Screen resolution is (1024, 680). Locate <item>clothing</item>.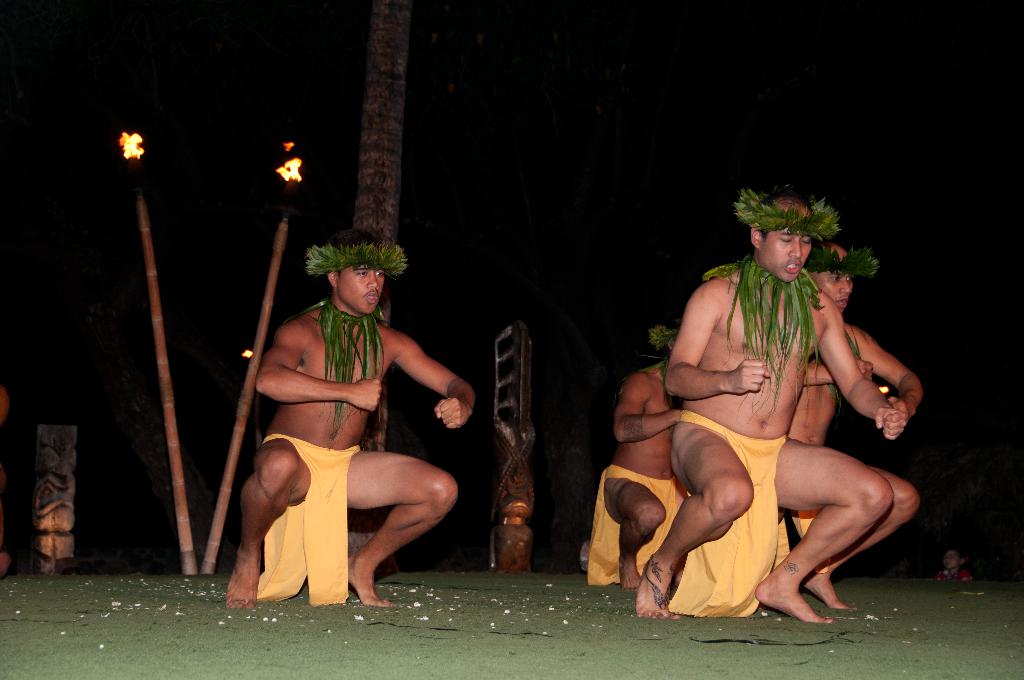
Rect(582, 458, 694, 590).
